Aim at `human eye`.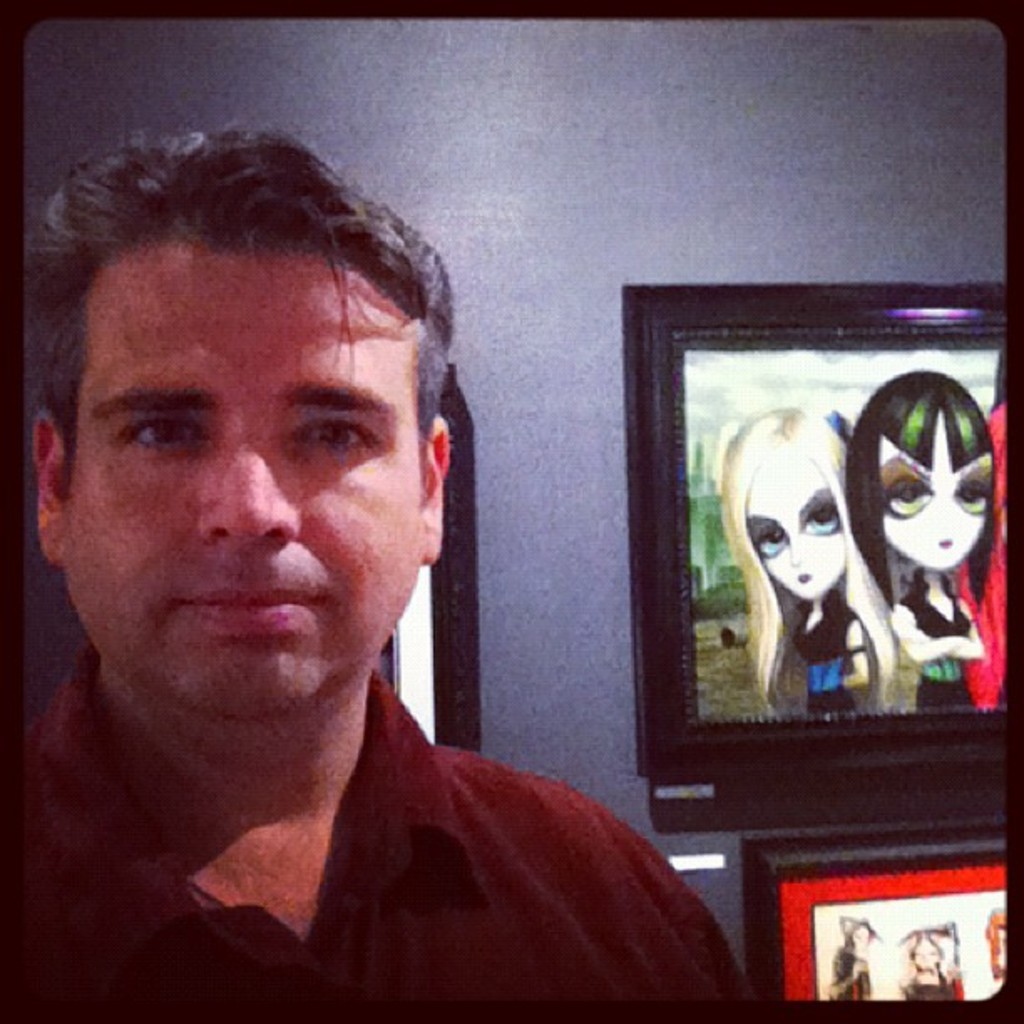
Aimed at bbox=(957, 474, 994, 515).
